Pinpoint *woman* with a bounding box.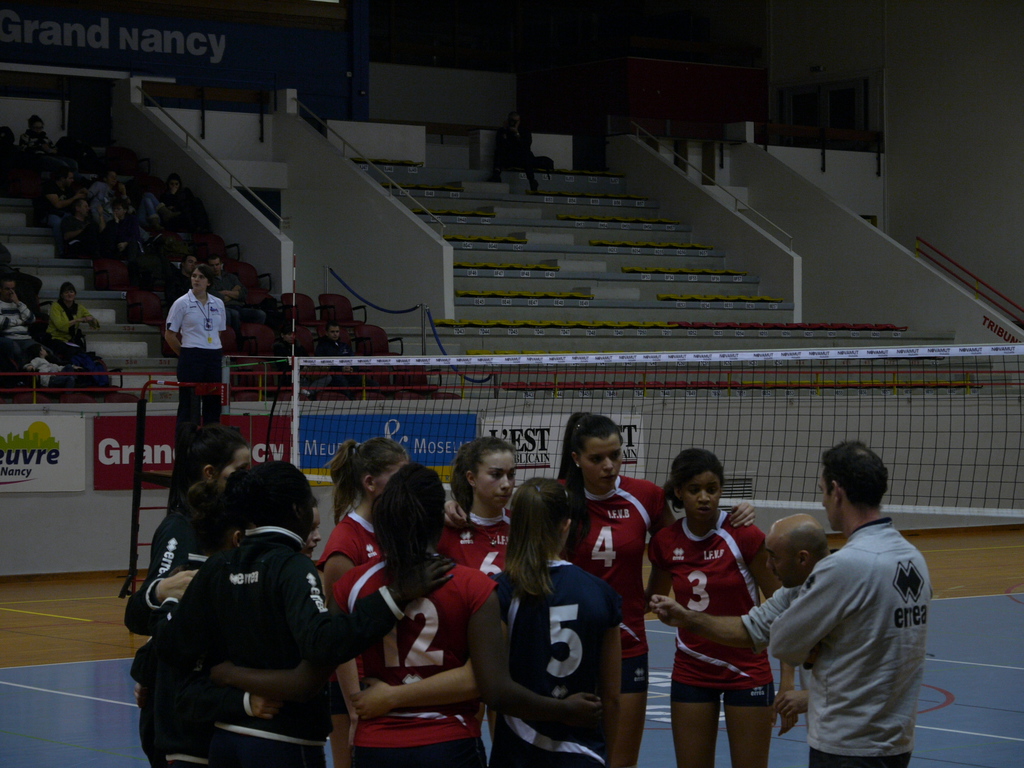
315/438/428/595.
